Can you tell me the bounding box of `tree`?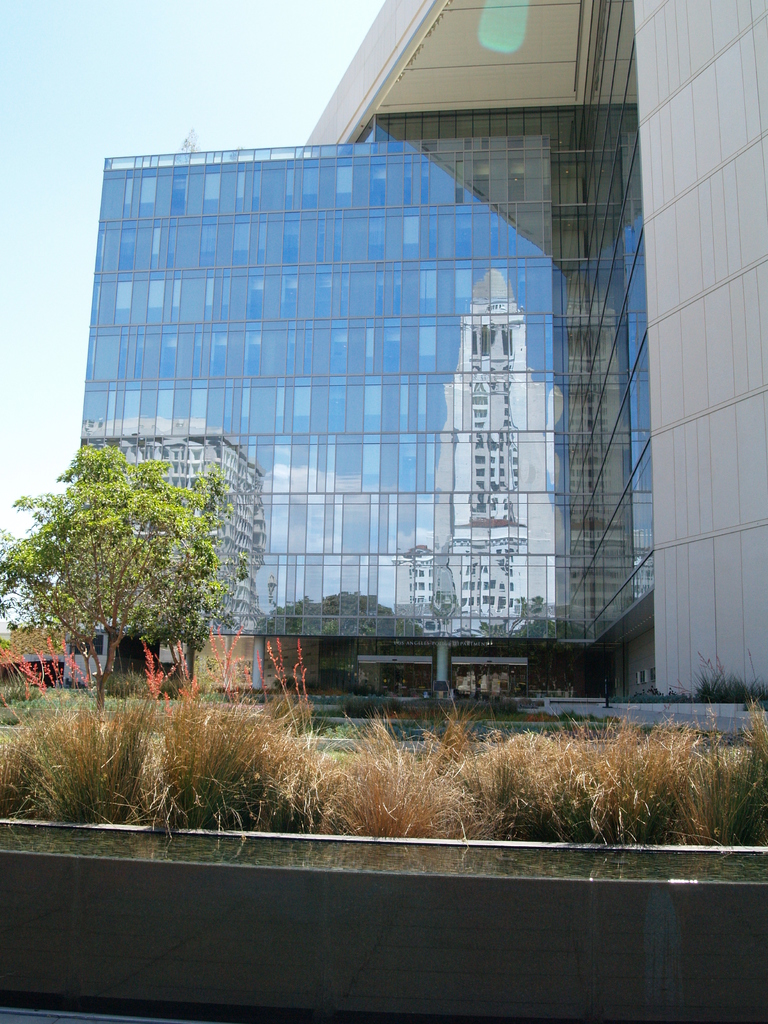
<region>0, 446, 229, 716</region>.
